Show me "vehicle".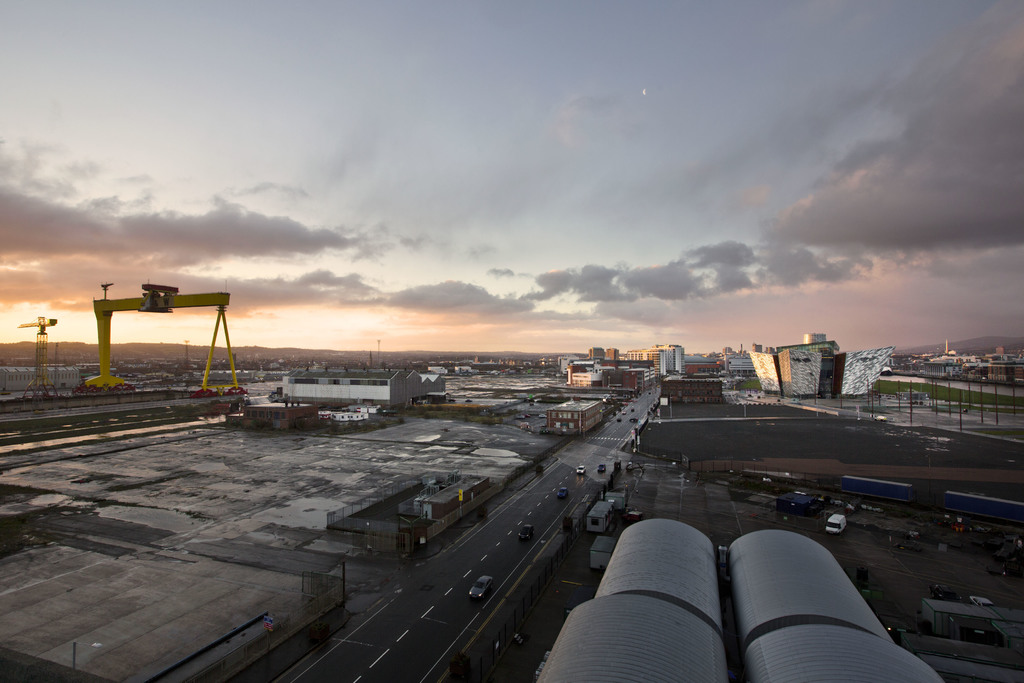
"vehicle" is here: box(987, 559, 1023, 580).
